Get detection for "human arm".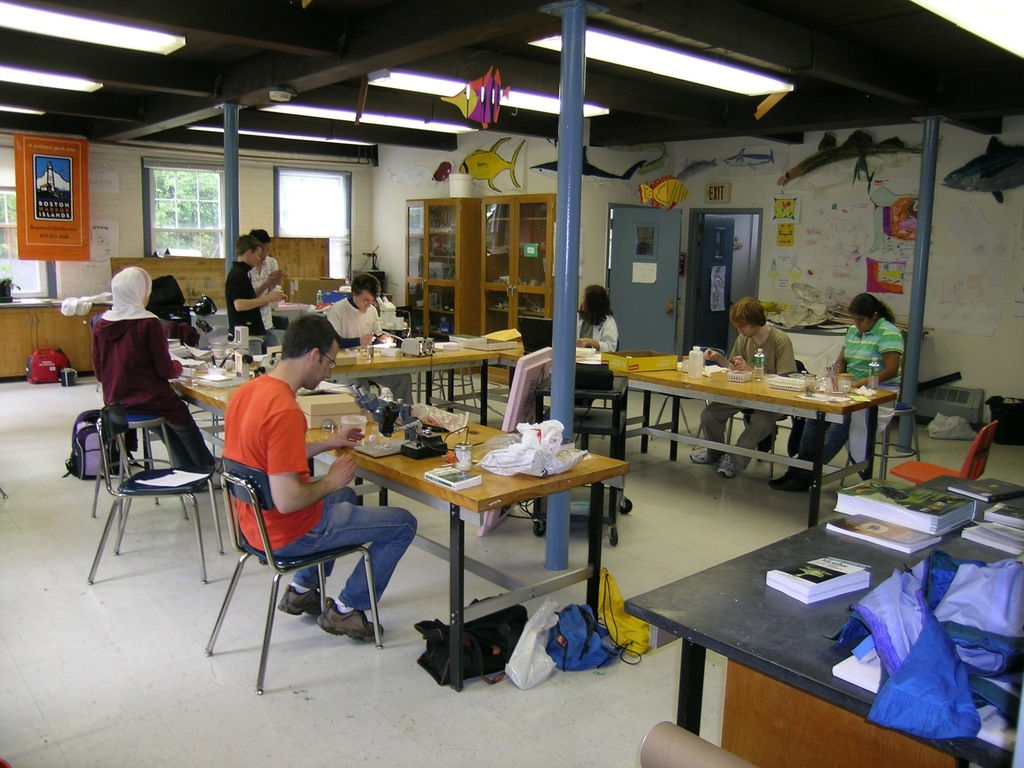
Detection: l=826, t=332, r=849, b=377.
